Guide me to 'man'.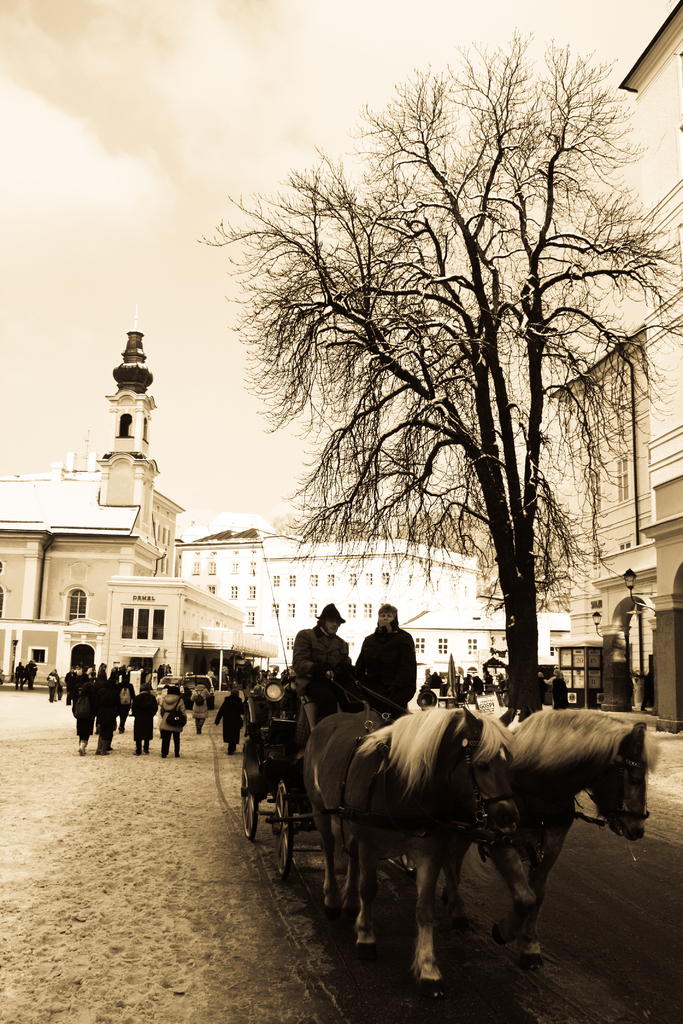
Guidance: locate(291, 603, 354, 717).
